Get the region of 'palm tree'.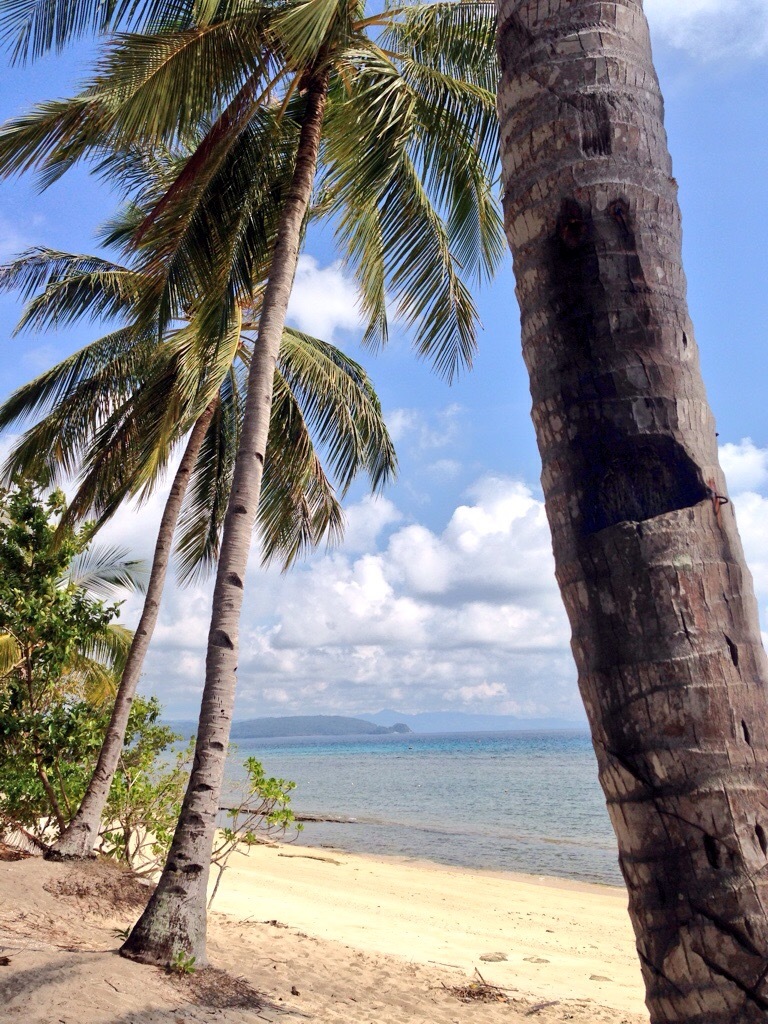
500, 0, 767, 1023.
